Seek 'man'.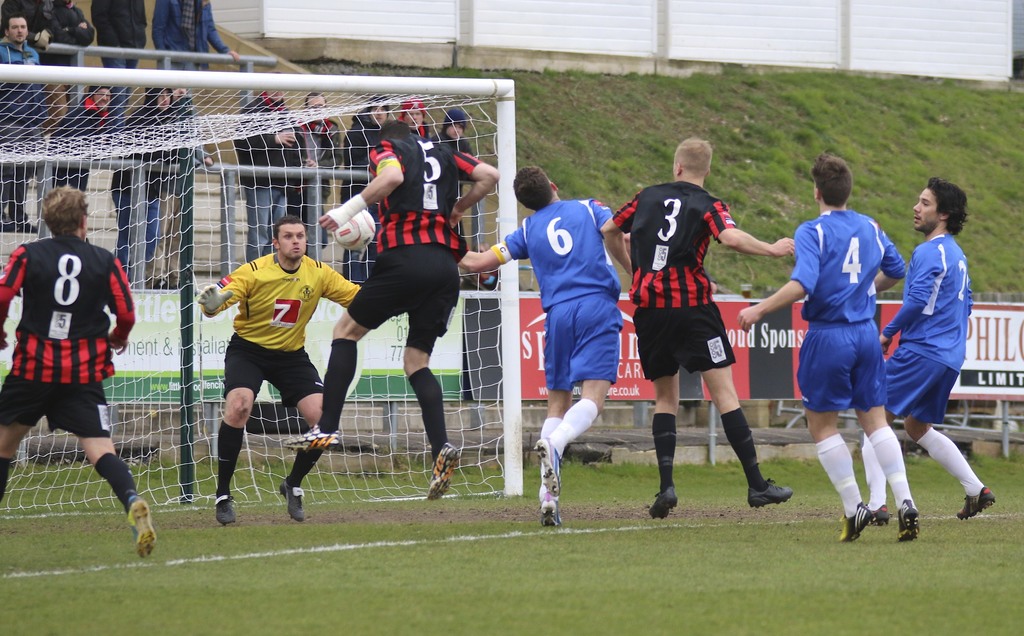
[863, 175, 994, 518].
